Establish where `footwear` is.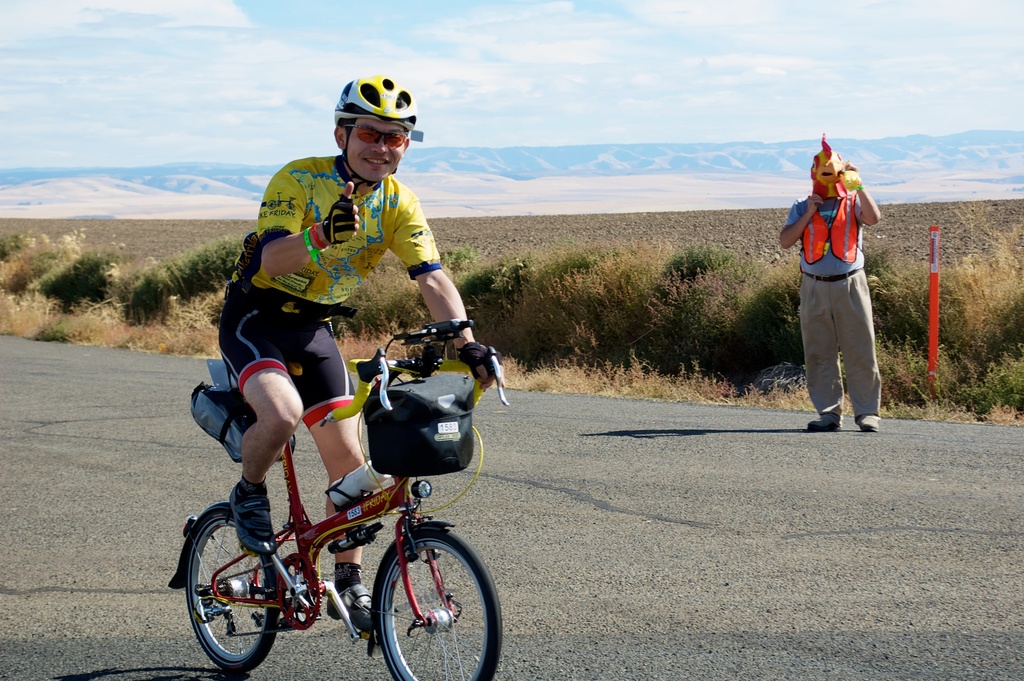
Established at l=325, t=562, r=385, b=643.
